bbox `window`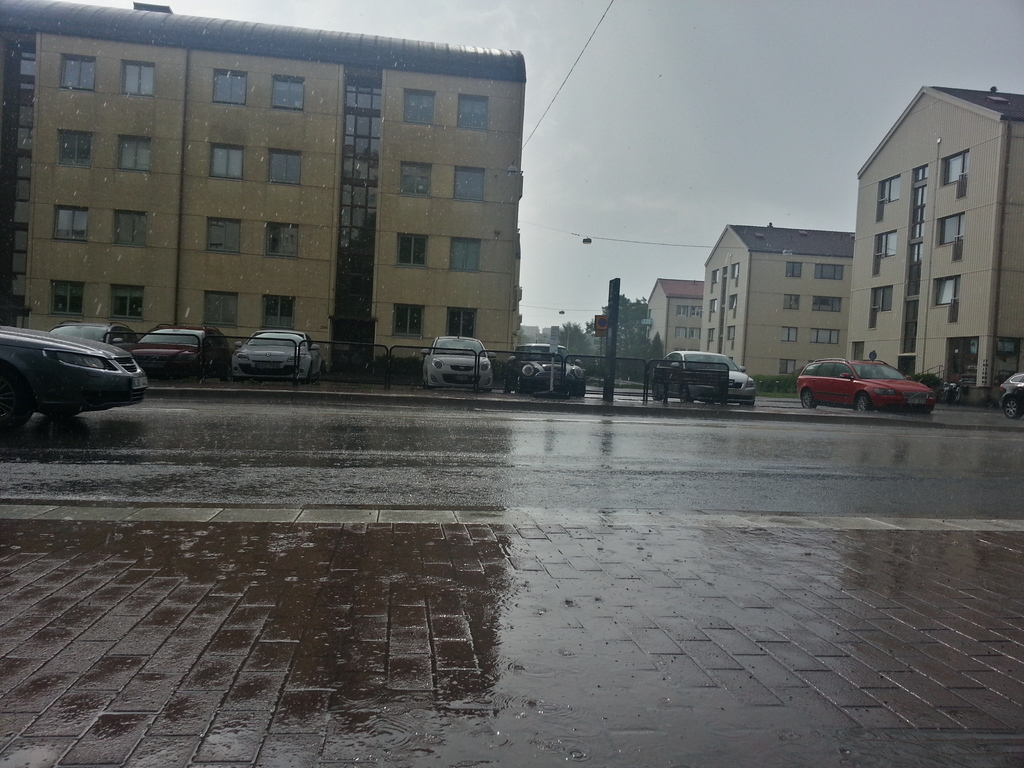
left=689, top=307, right=702, bottom=318
